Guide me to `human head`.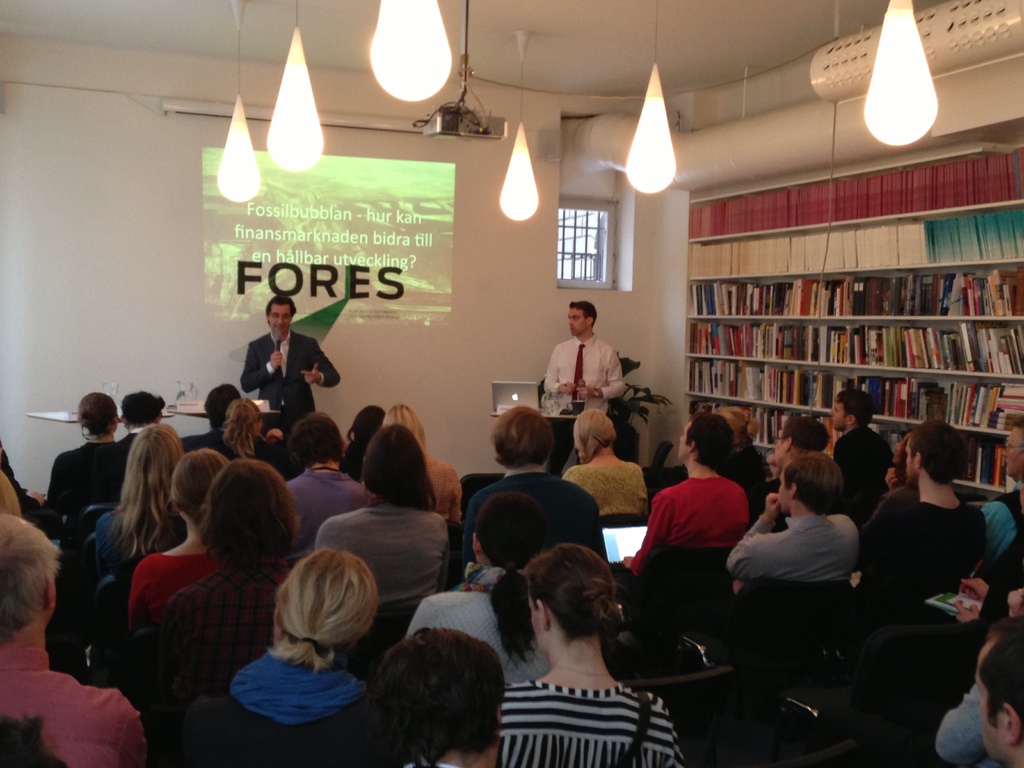
Guidance: (474, 492, 550, 570).
